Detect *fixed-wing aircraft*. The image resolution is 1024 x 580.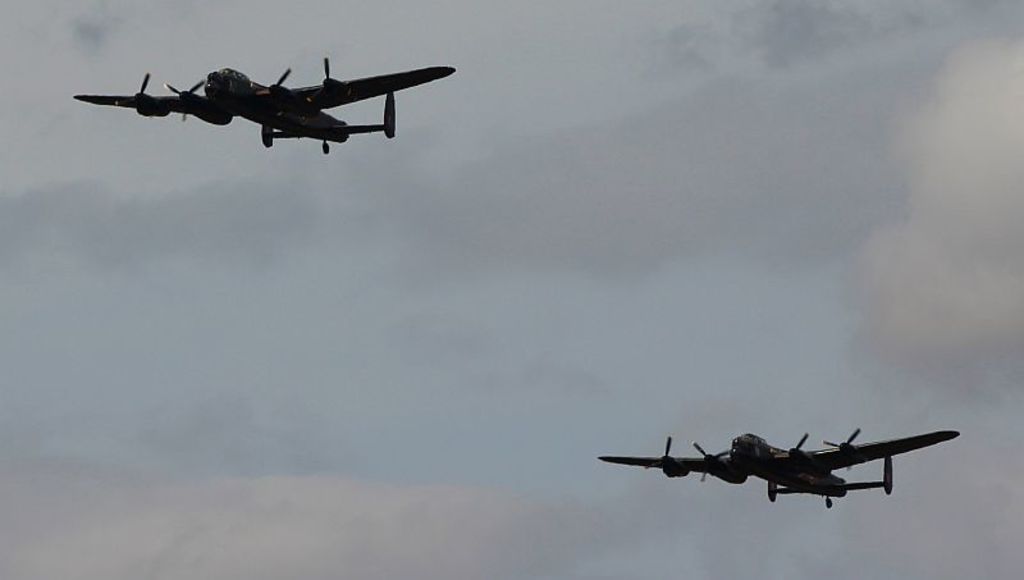
72, 37, 458, 150.
